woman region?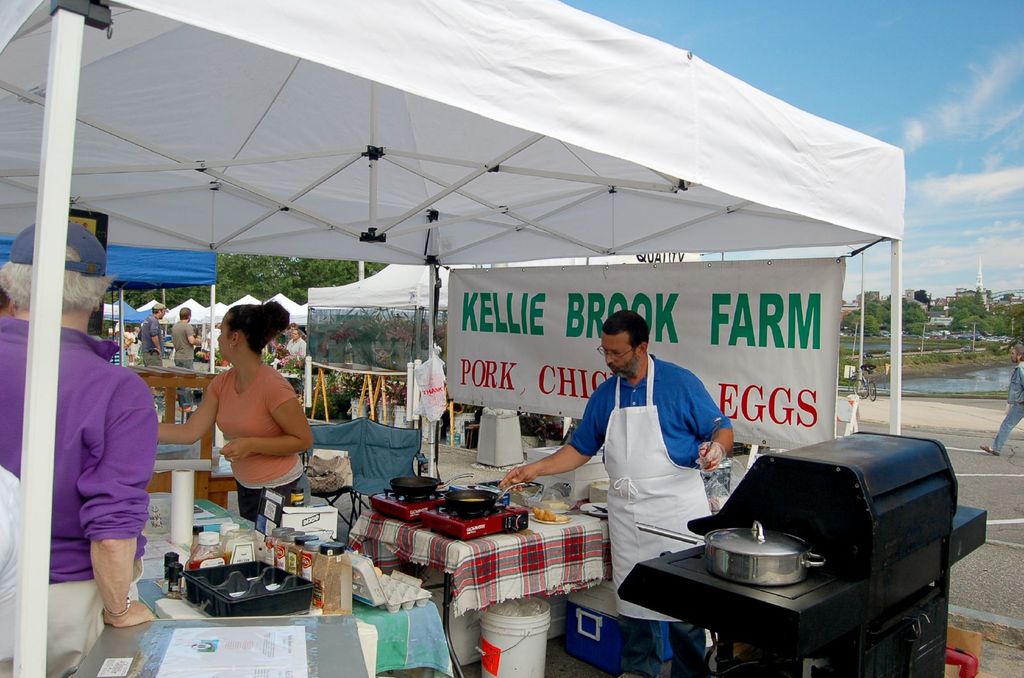
281:326:307:363
